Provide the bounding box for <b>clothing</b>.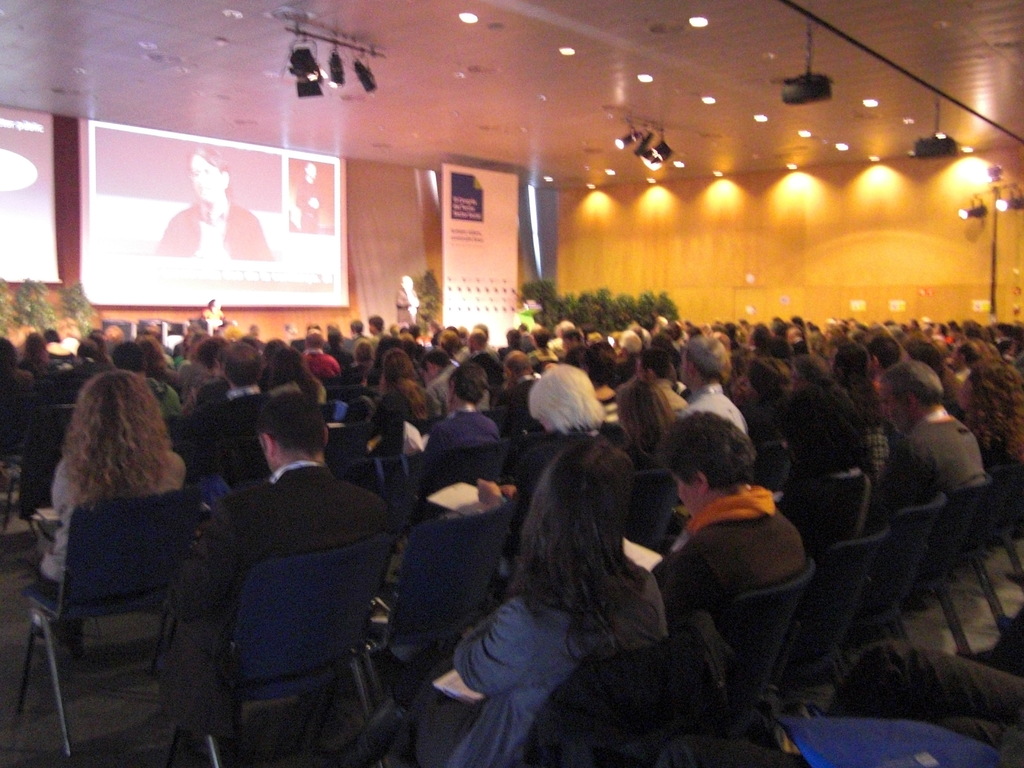
371:424:428:457.
